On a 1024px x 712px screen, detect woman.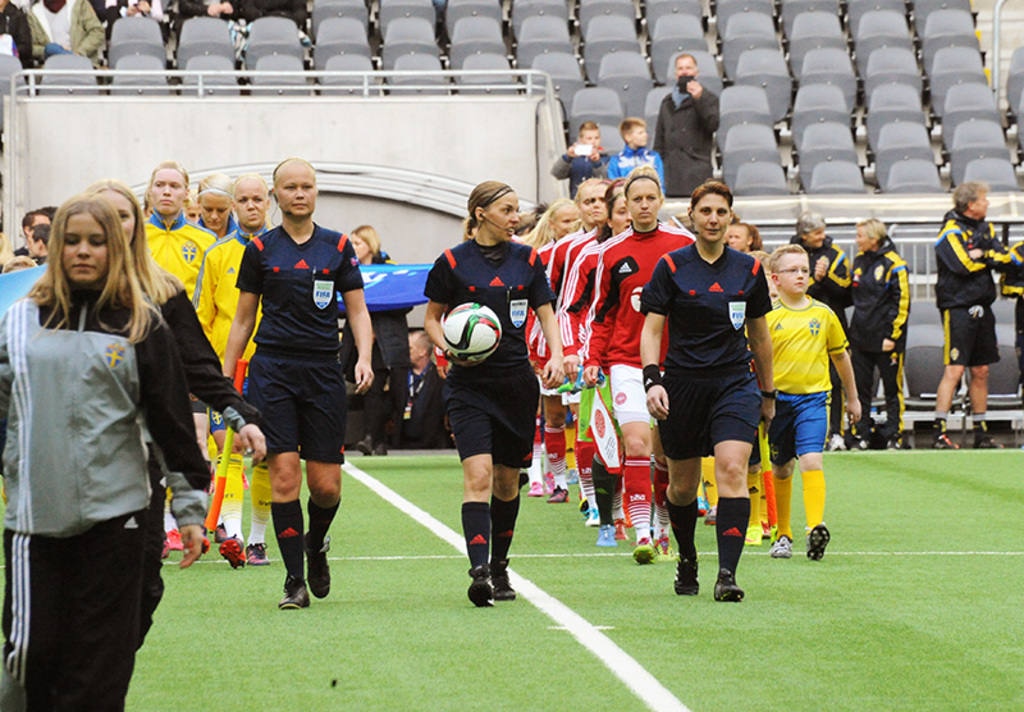
137, 161, 215, 549.
